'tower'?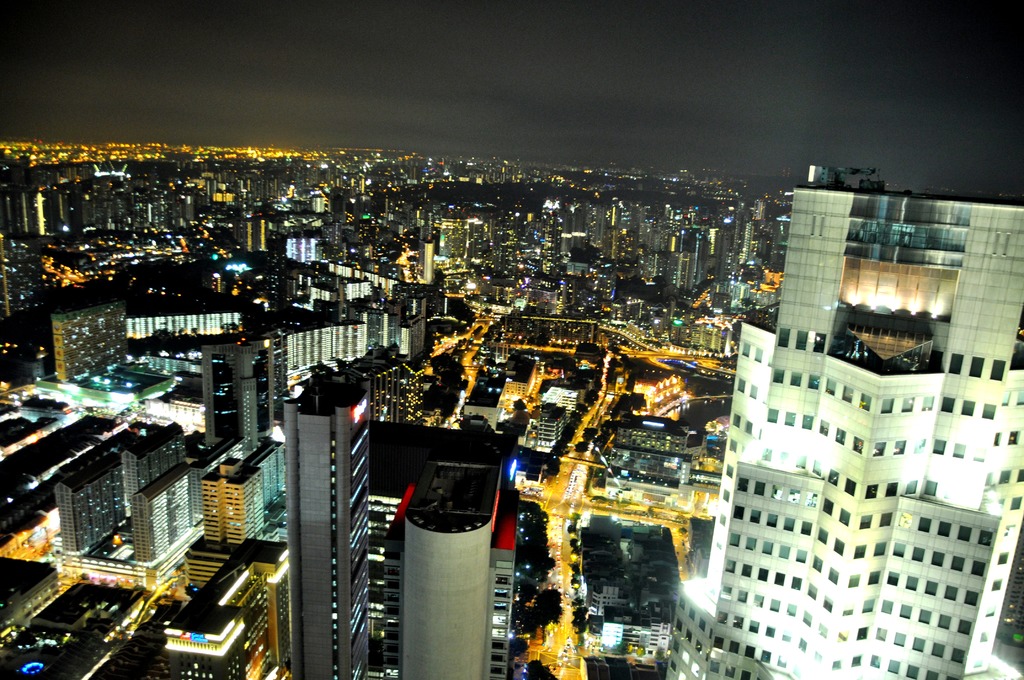
bbox=[668, 155, 1023, 679]
